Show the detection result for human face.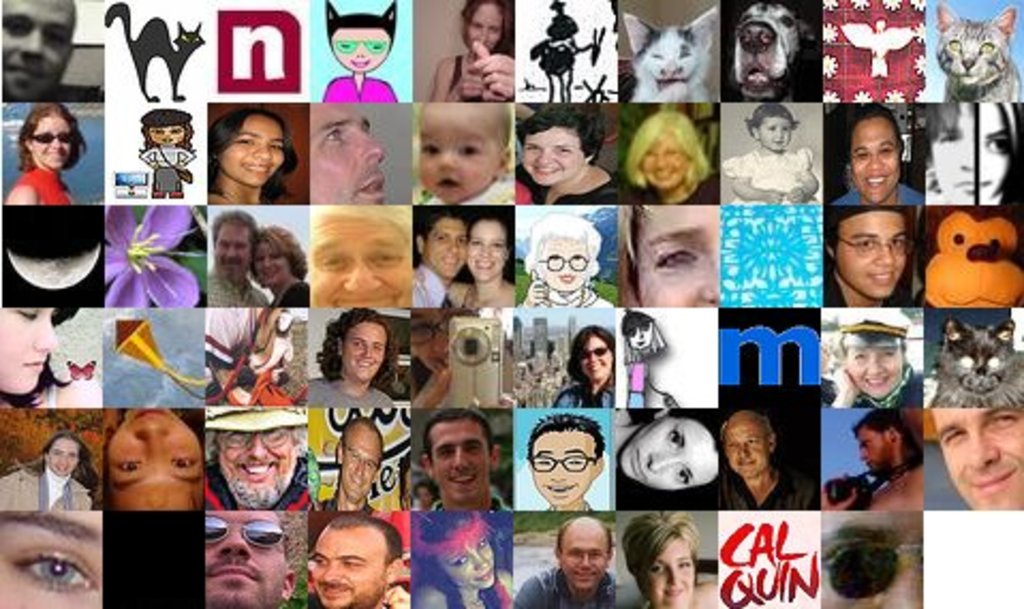
detection(943, 408, 1015, 509).
